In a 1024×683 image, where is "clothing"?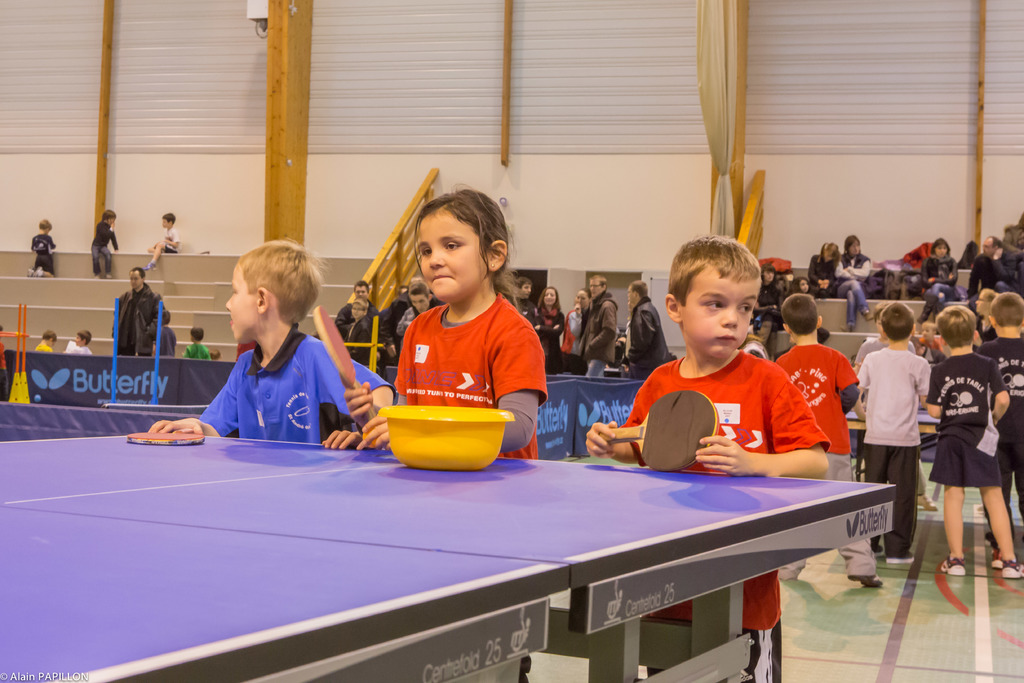
x1=838, y1=252, x2=870, y2=319.
